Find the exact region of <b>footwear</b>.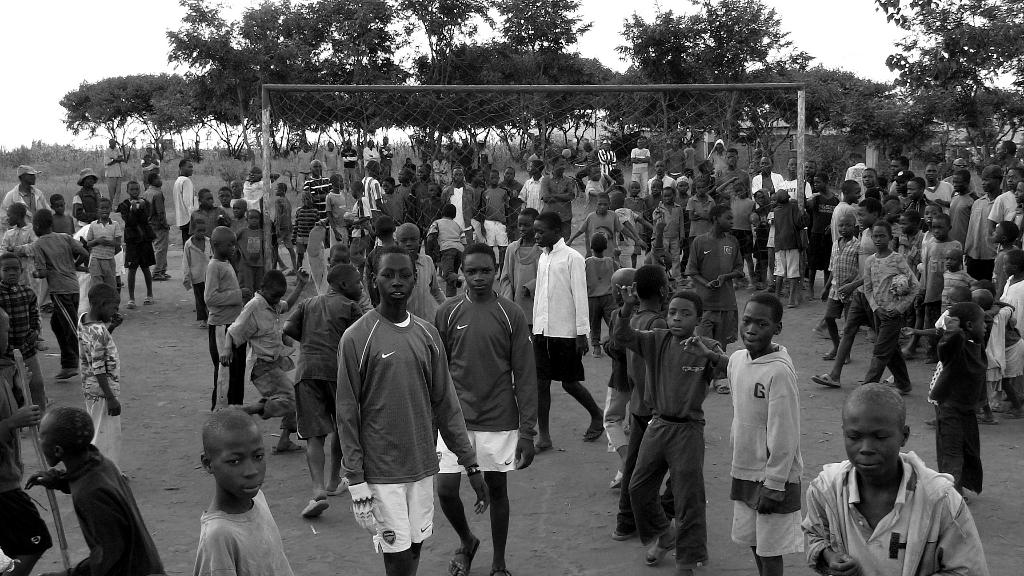
Exact region: 984,403,1006,412.
